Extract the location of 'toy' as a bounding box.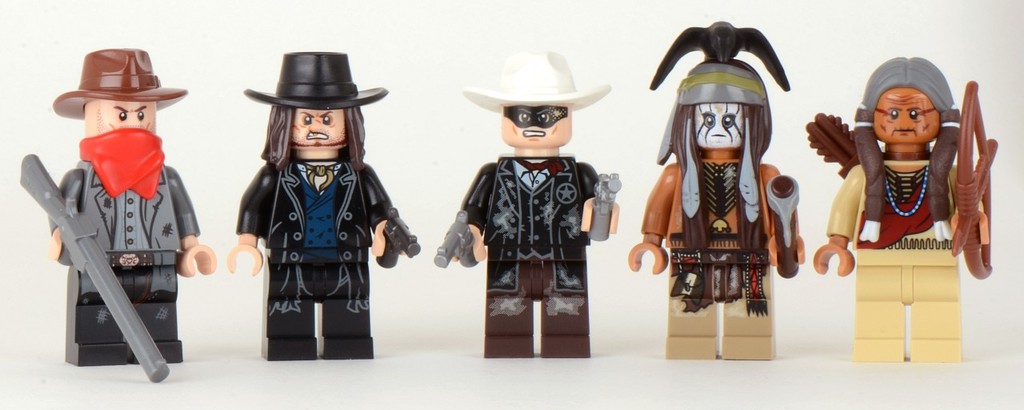
626, 19, 806, 363.
